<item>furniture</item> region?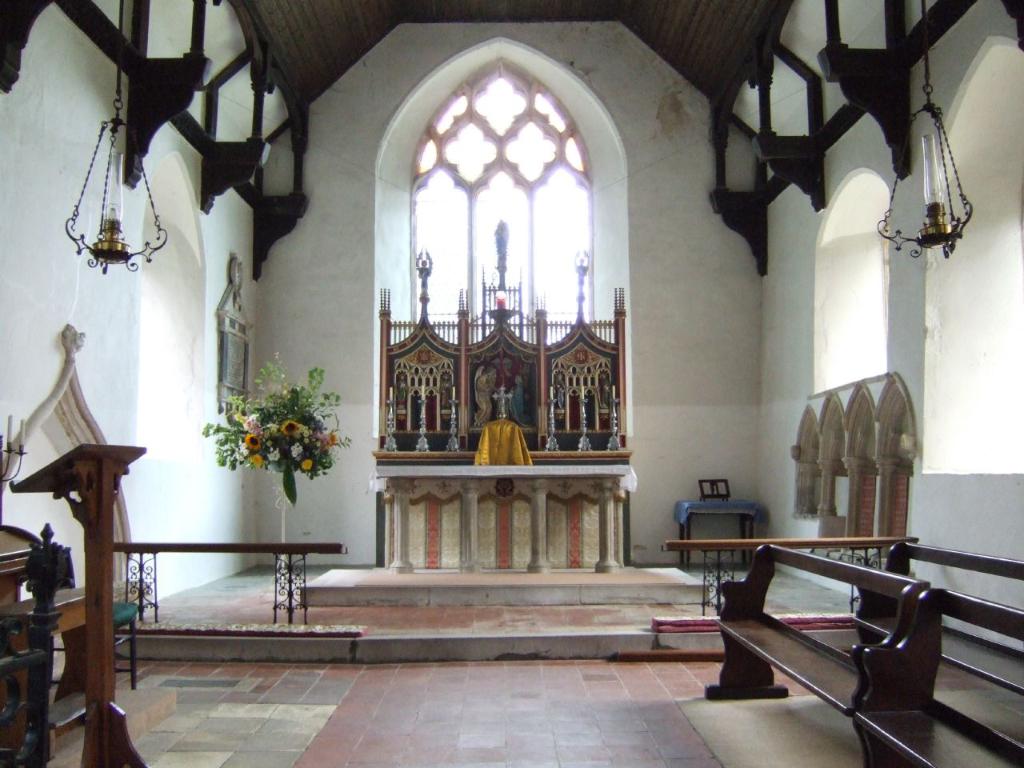
<box>66,545,141,690</box>
